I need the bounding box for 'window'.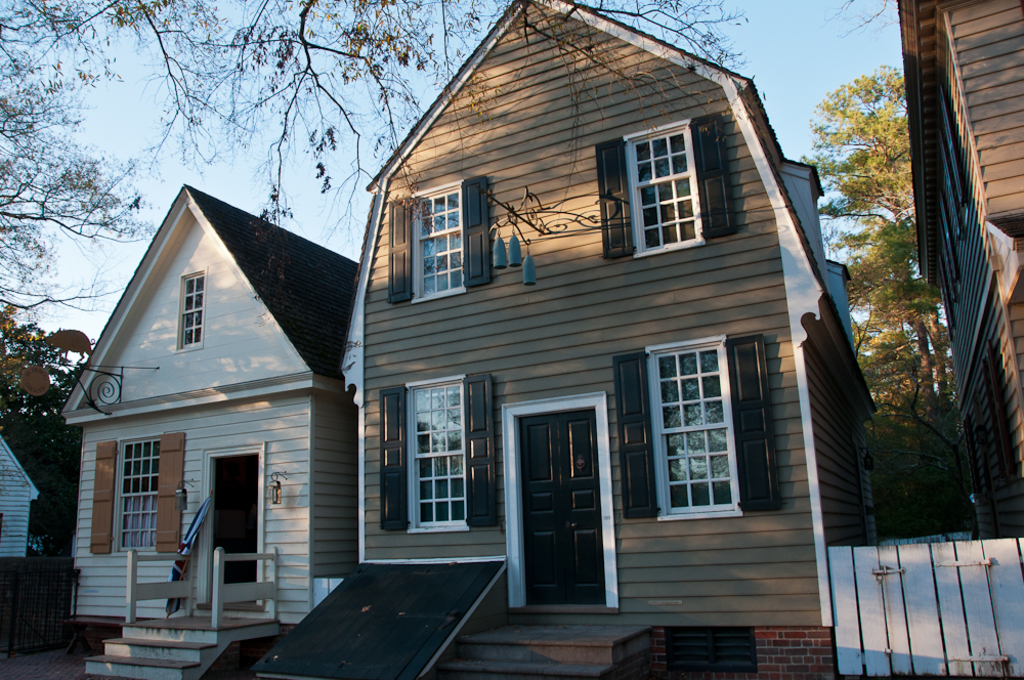
Here it is: locate(88, 434, 188, 552).
